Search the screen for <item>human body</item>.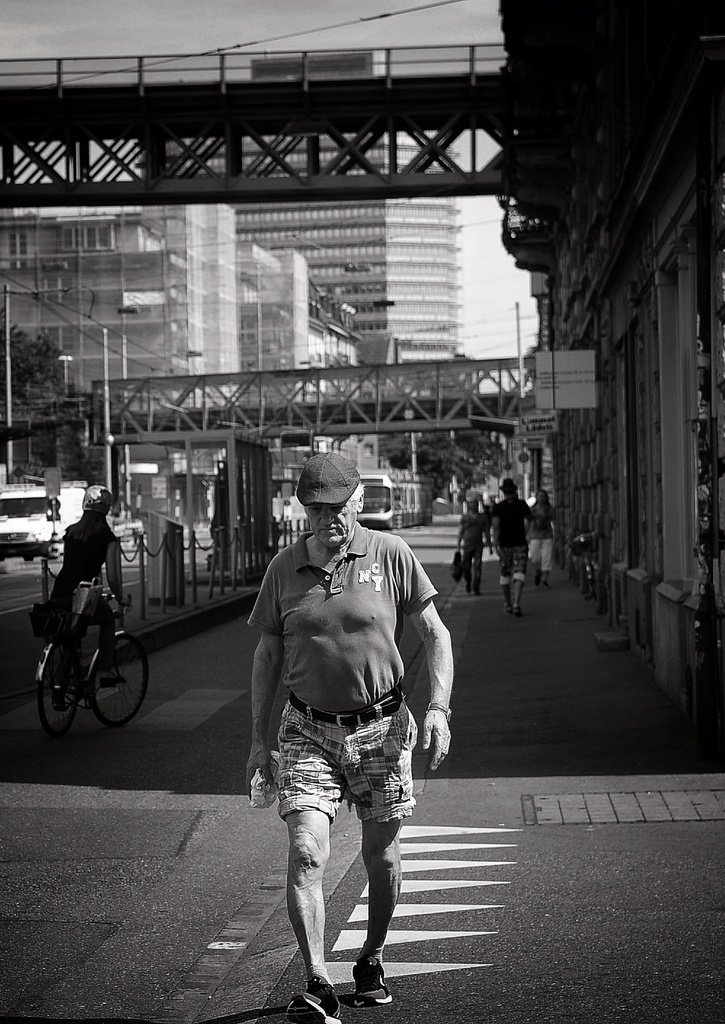
Found at bbox(47, 518, 131, 702).
